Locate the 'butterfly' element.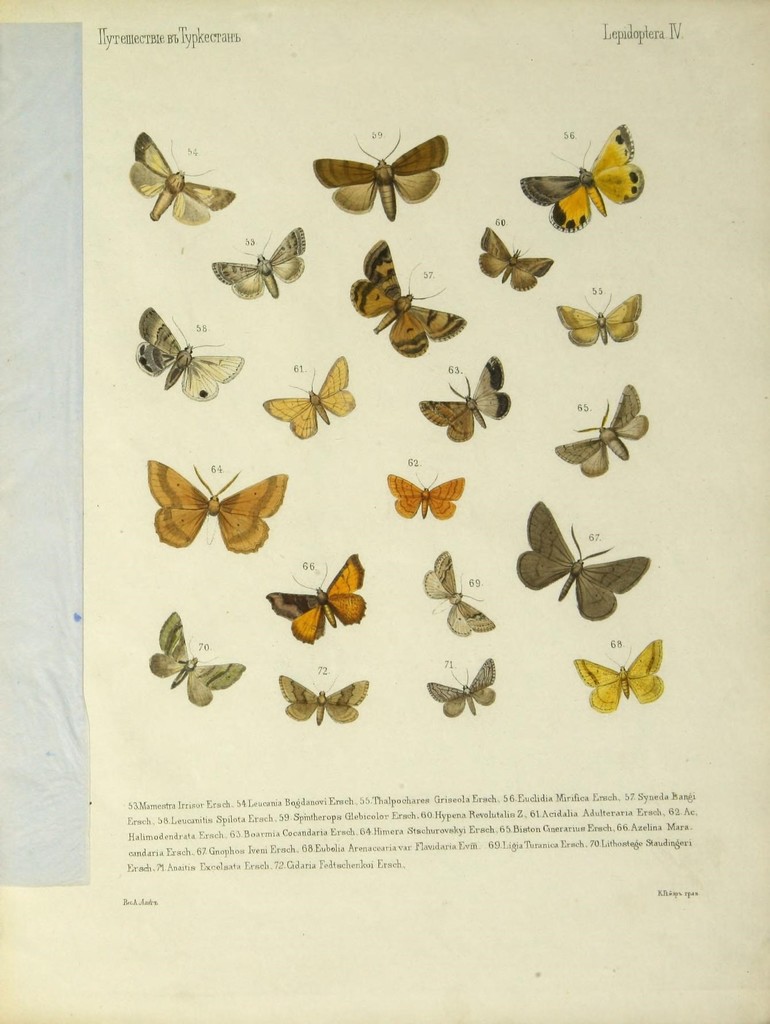
Element bbox: l=341, t=235, r=473, b=361.
